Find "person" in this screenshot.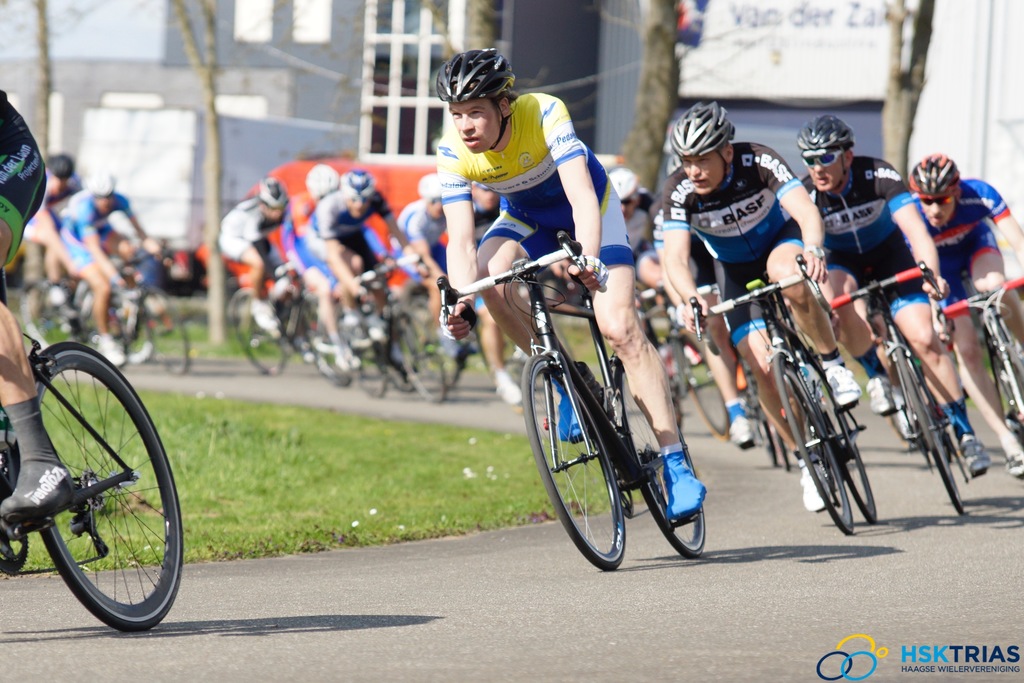
The bounding box for "person" is <region>437, 46, 709, 536</region>.
